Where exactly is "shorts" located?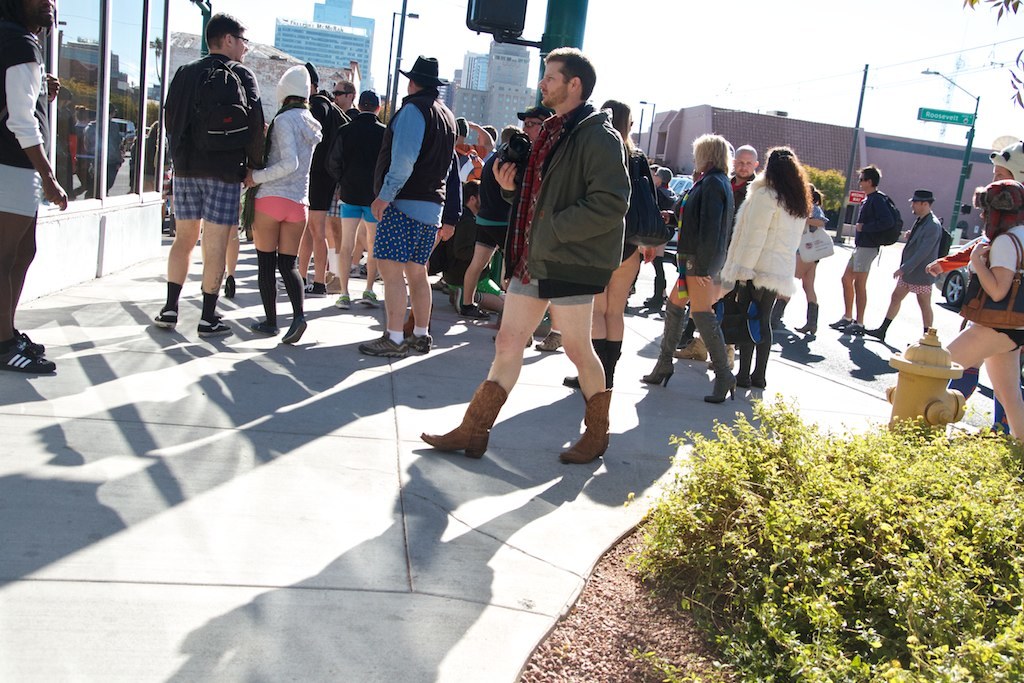
Its bounding box is region(506, 277, 594, 305).
